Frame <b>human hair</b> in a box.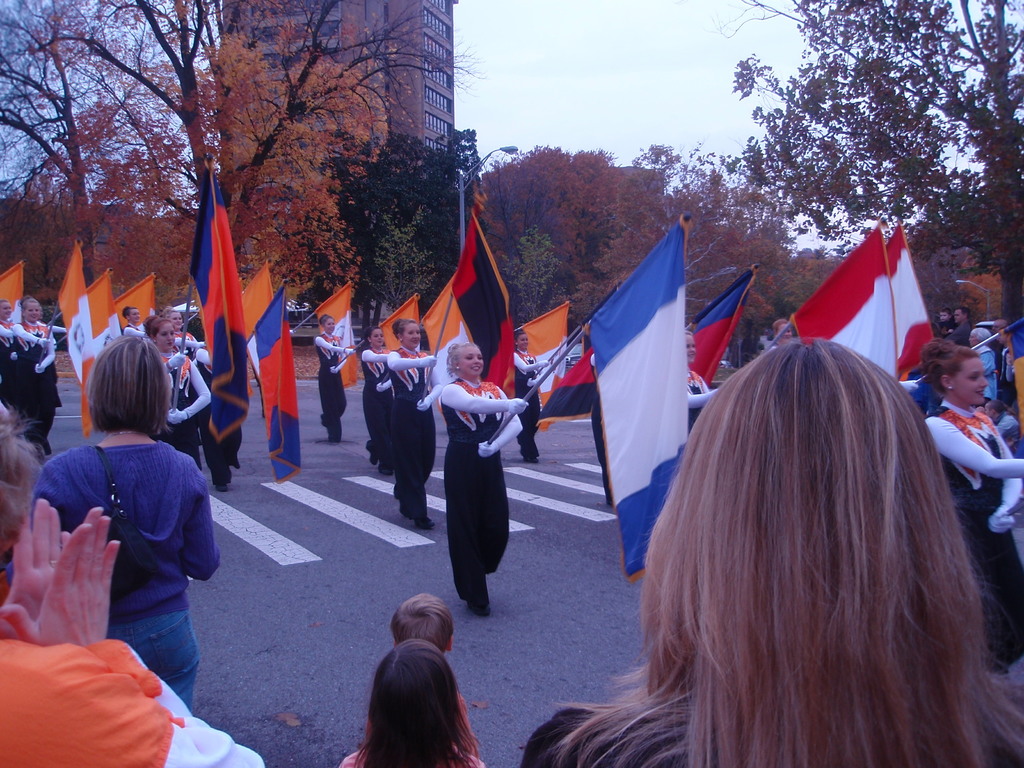
(920,341,979,397).
